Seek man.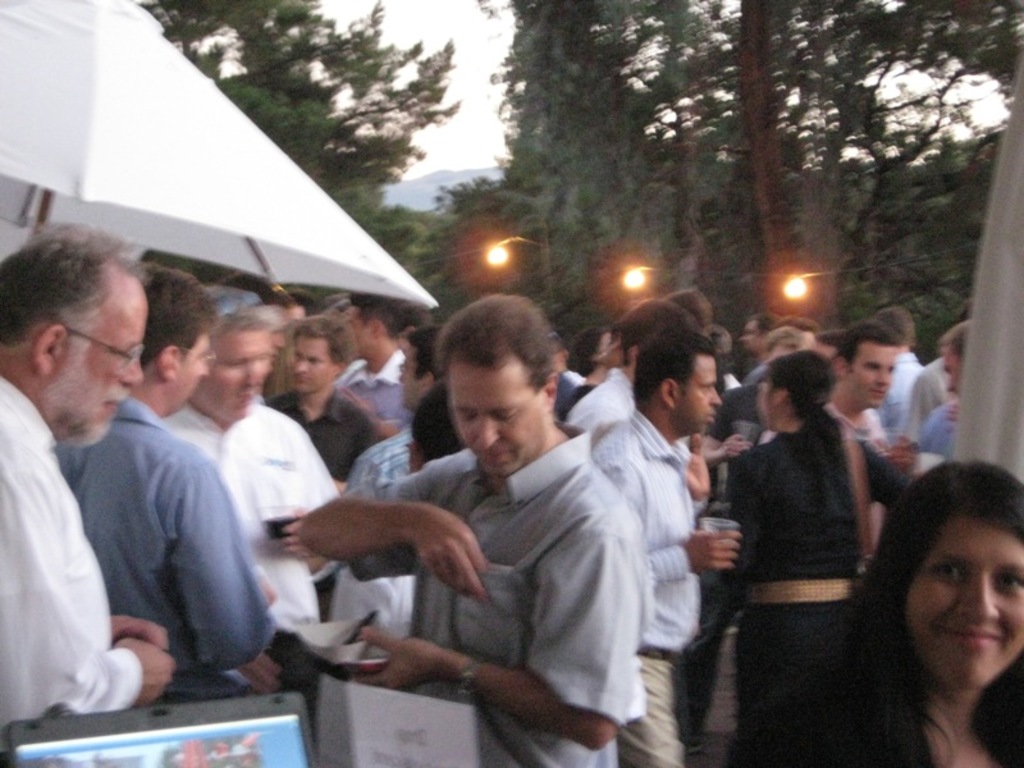
bbox(769, 314, 824, 364).
